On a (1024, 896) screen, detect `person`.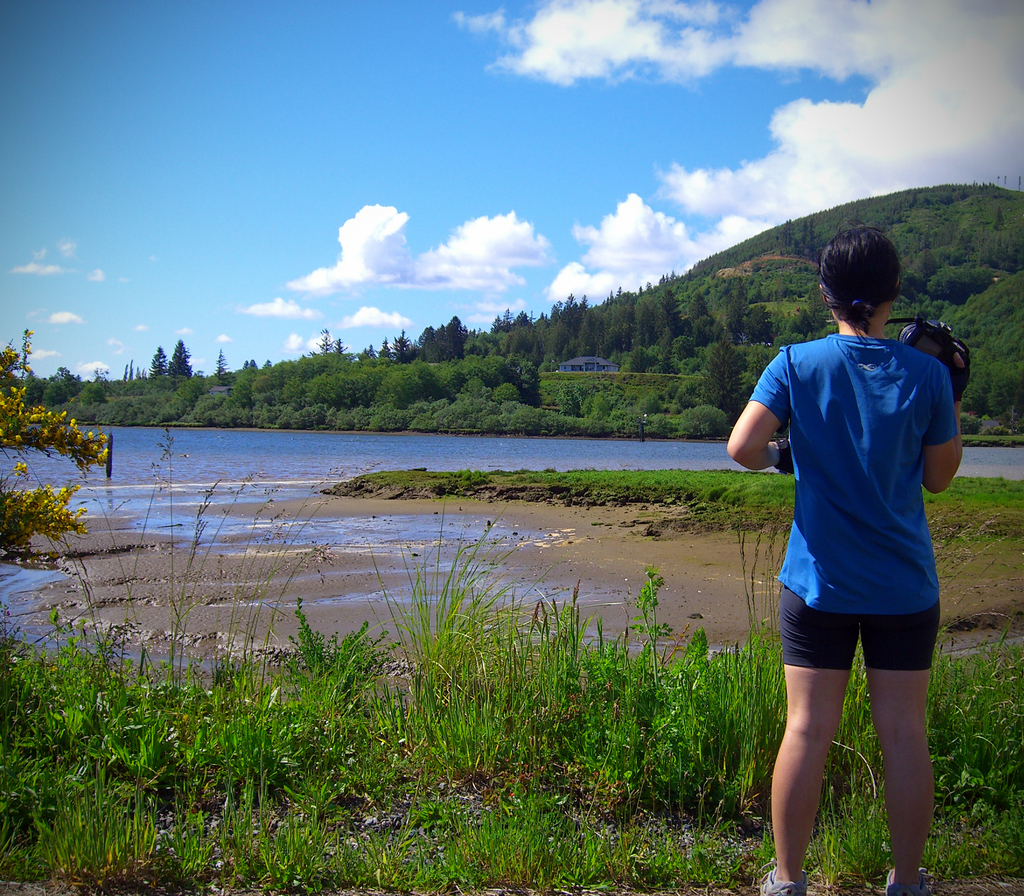
732 213 968 889.
